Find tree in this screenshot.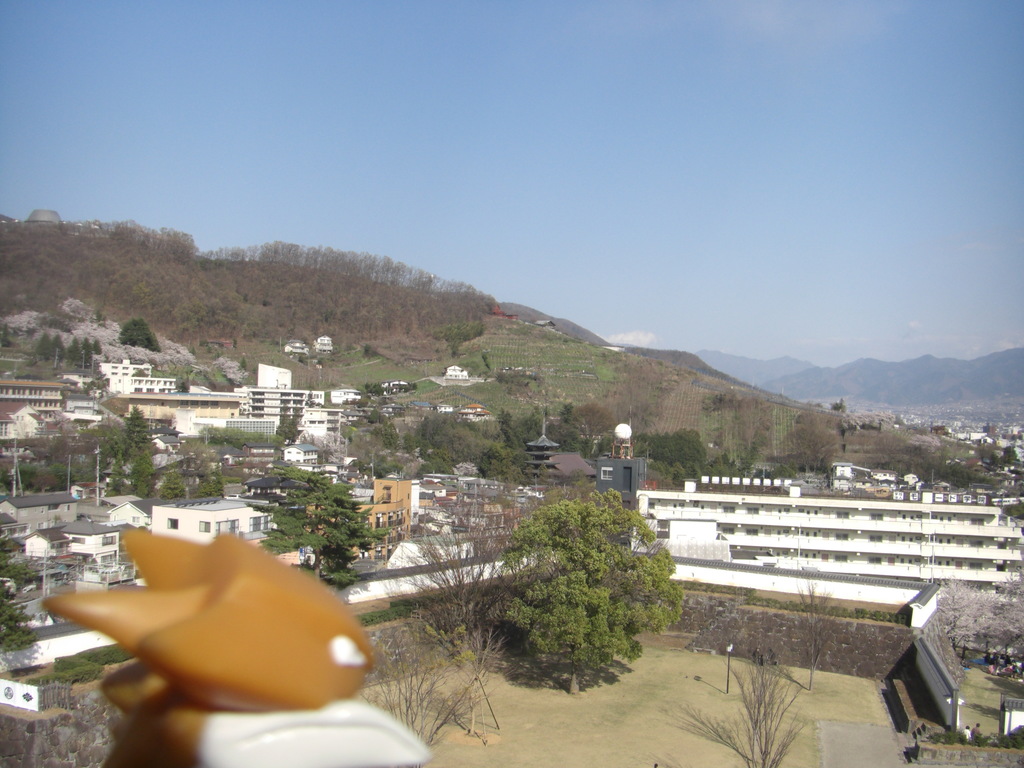
The bounding box for tree is 343/417/387/470.
